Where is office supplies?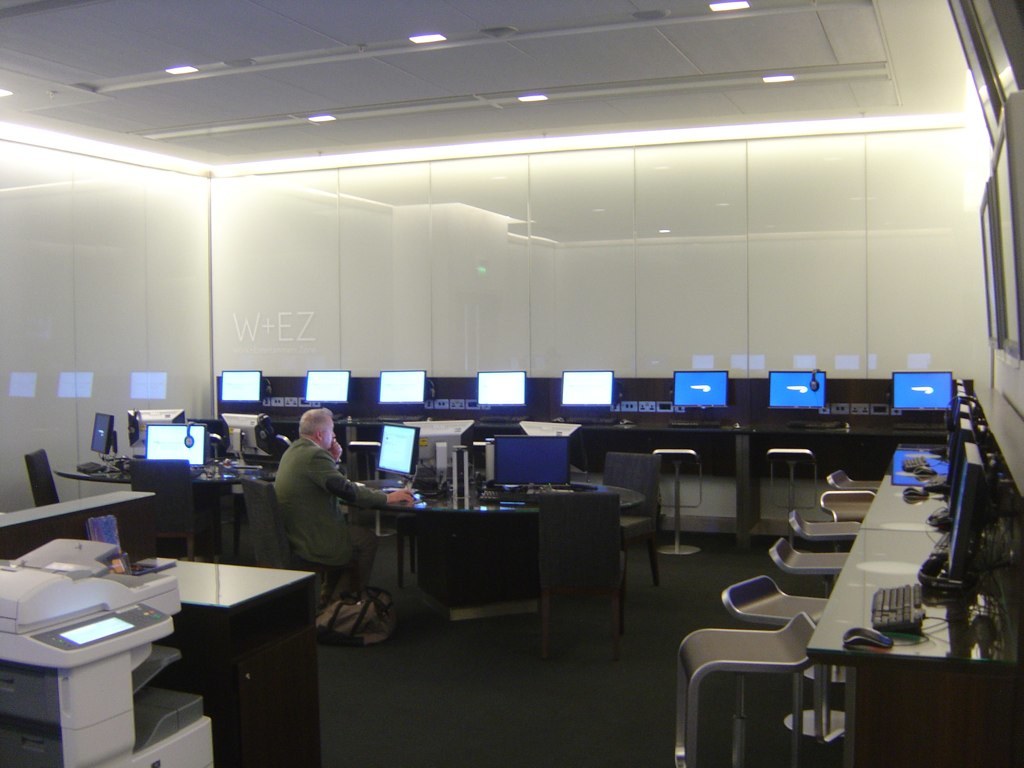
BBox(557, 367, 621, 410).
